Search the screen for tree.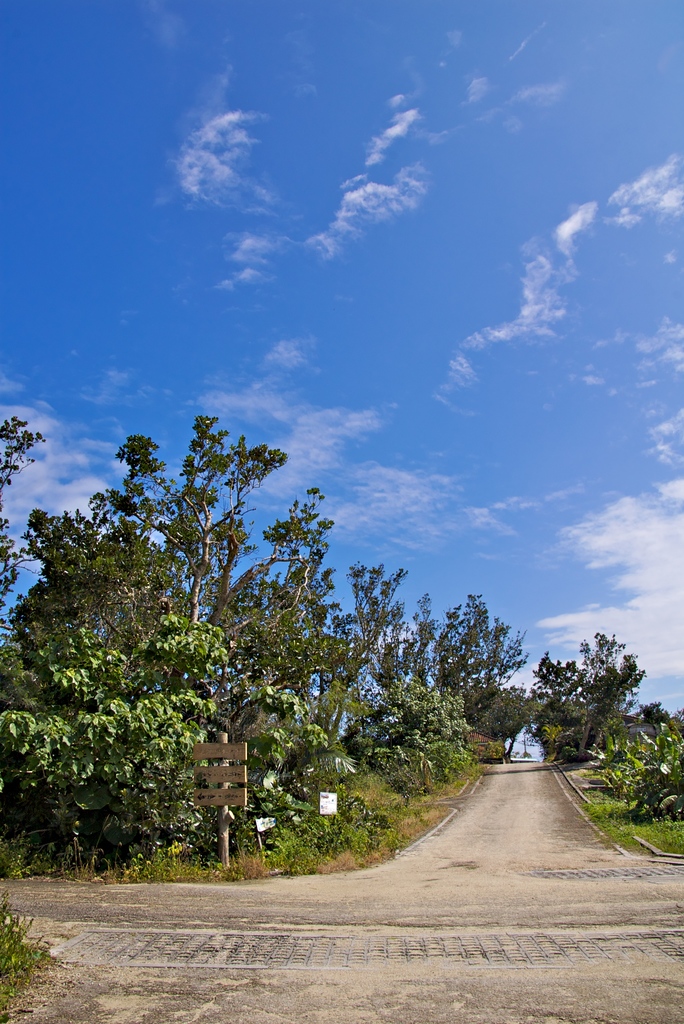
Found at x1=374, y1=612, x2=461, y2=794.
